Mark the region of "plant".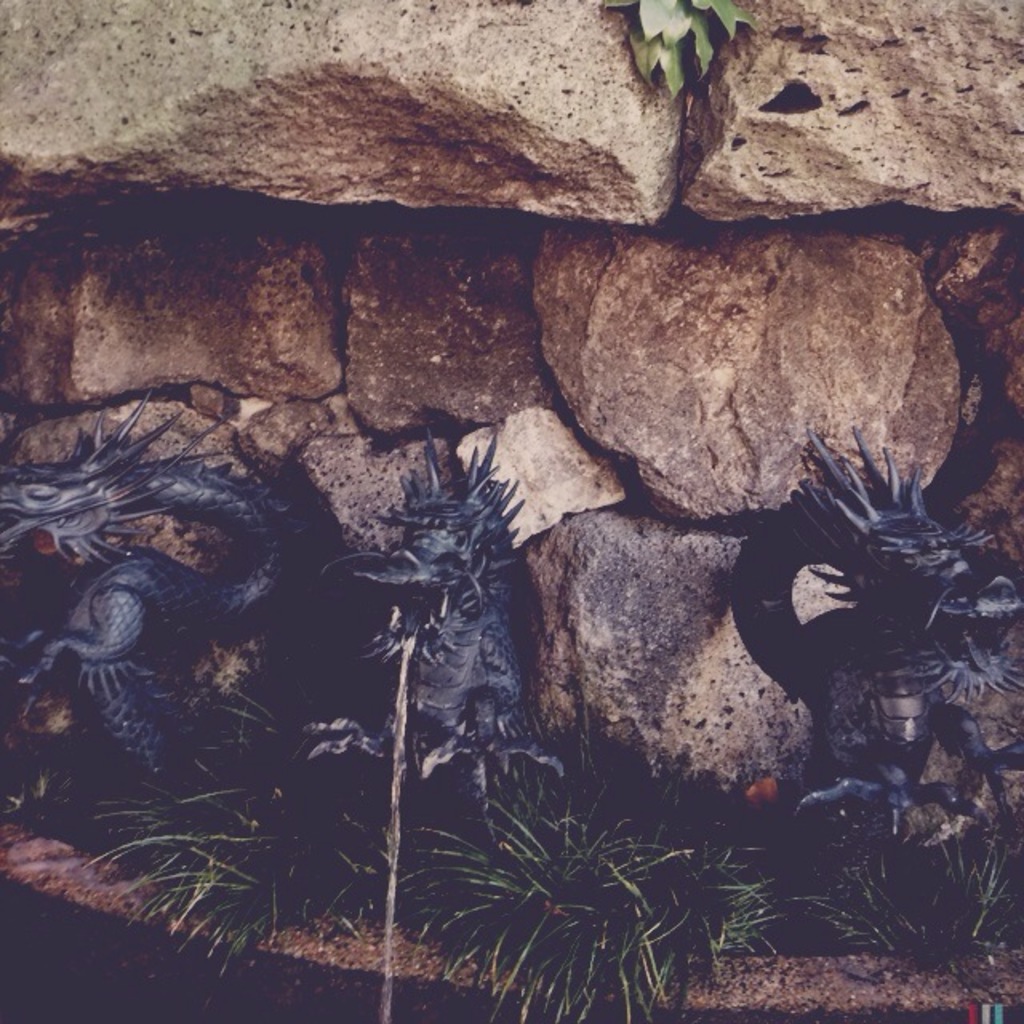
Region: 624:0:760:83.
